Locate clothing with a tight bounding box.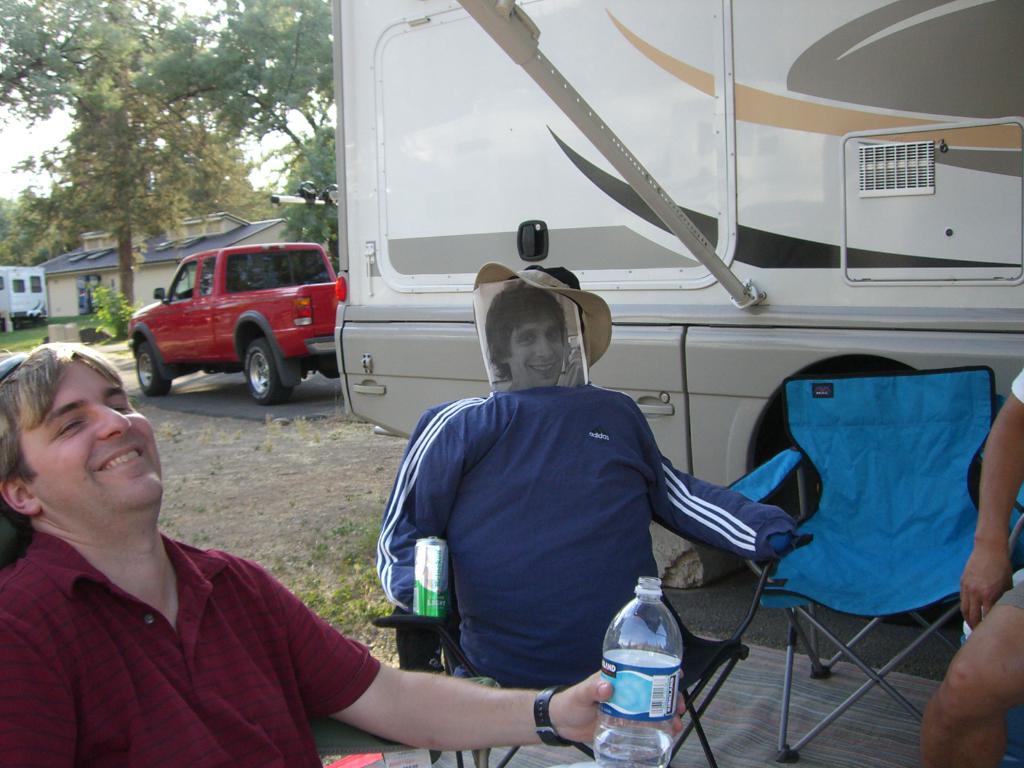
[372,376,799,698].
